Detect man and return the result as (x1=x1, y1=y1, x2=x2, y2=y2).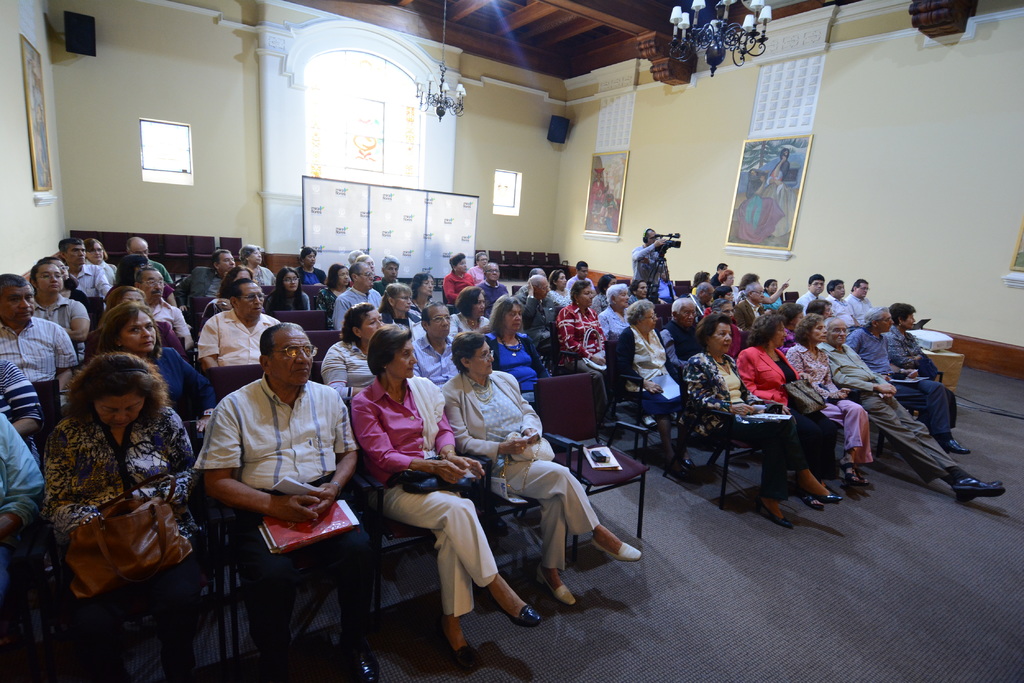
(x1=819, y1=319, x2=1011, y2=504).
